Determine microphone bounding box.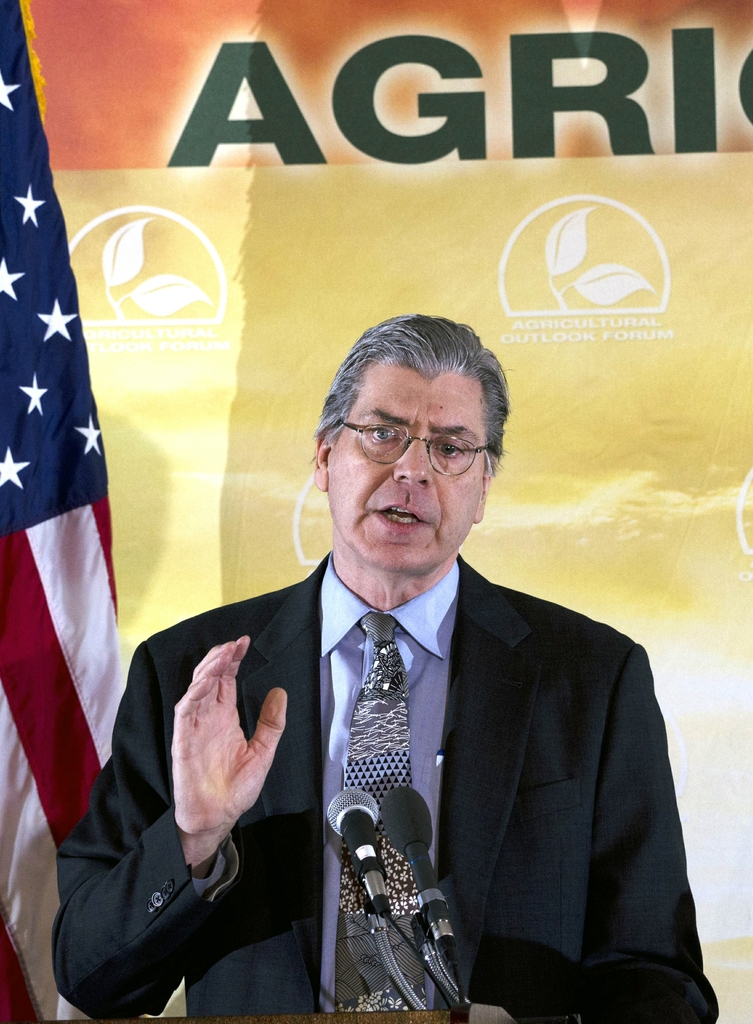
Determined: detection(326, 785, 384, 915).
